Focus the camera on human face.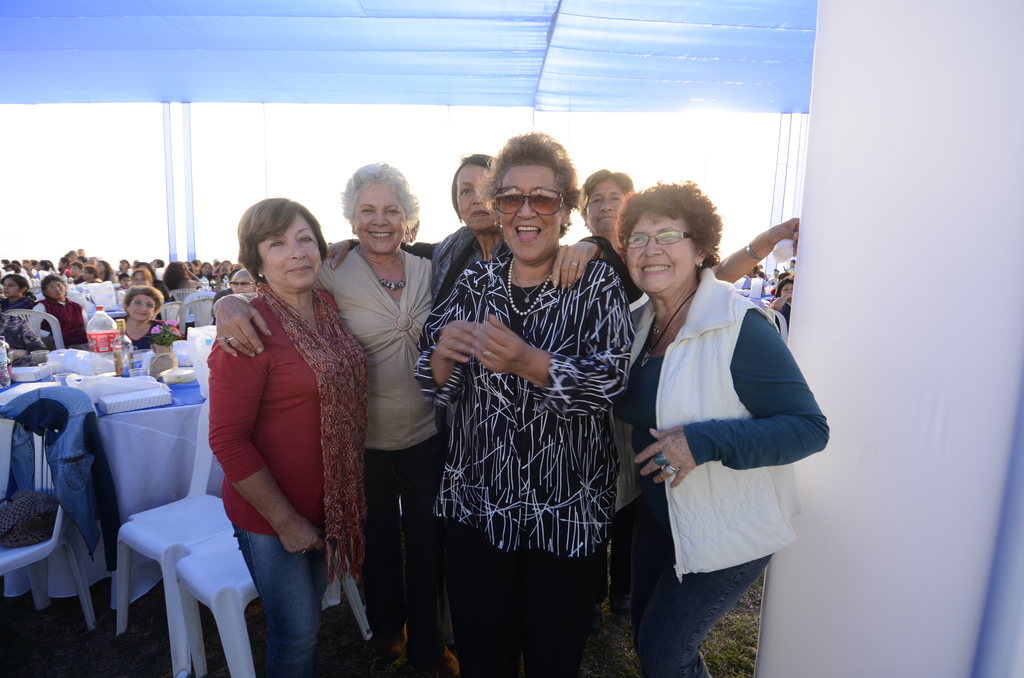
Focus region: select_region(779, 280, 792, 303).
